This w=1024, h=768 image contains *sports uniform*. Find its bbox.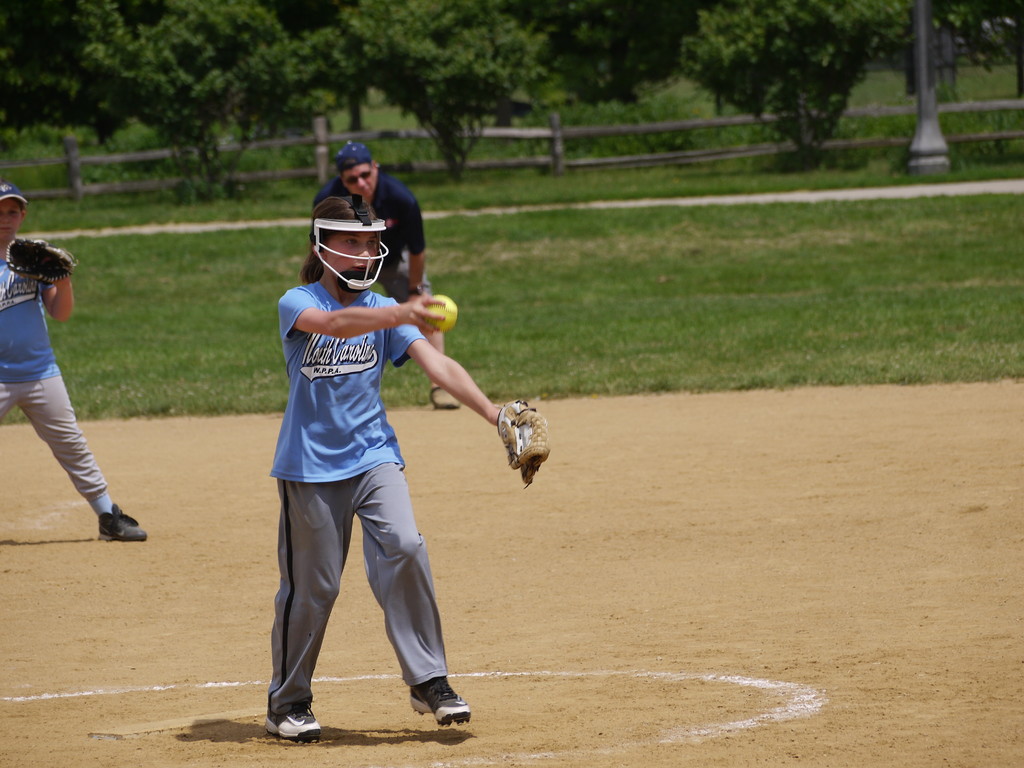
bbox(0, 233, 116, 512).
